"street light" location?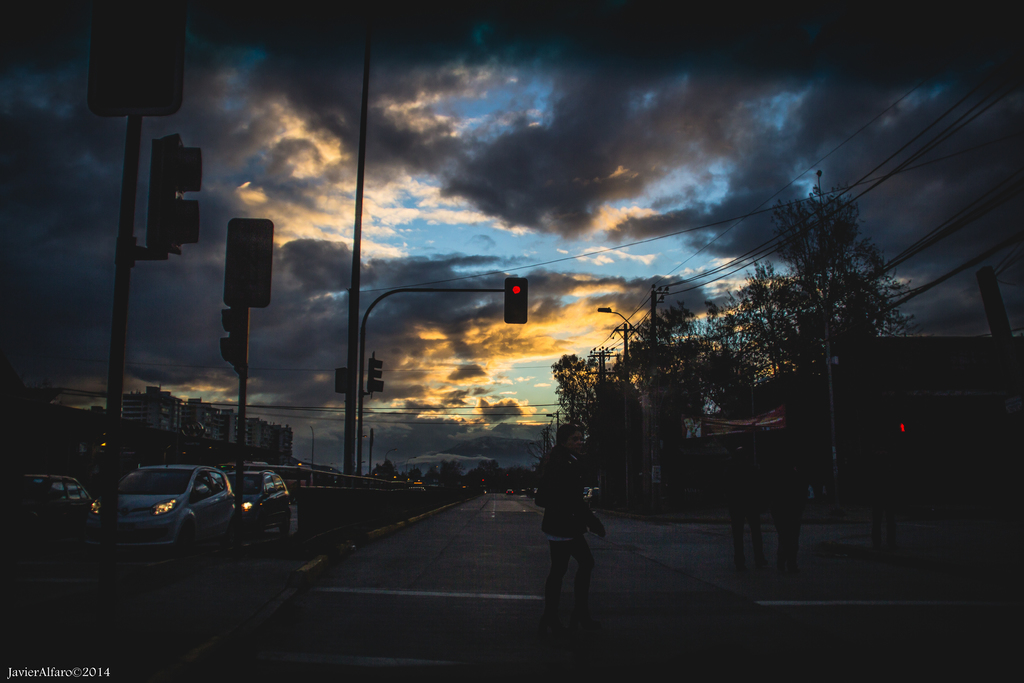
<bbox>307, 423, 321, 469</bbox>
